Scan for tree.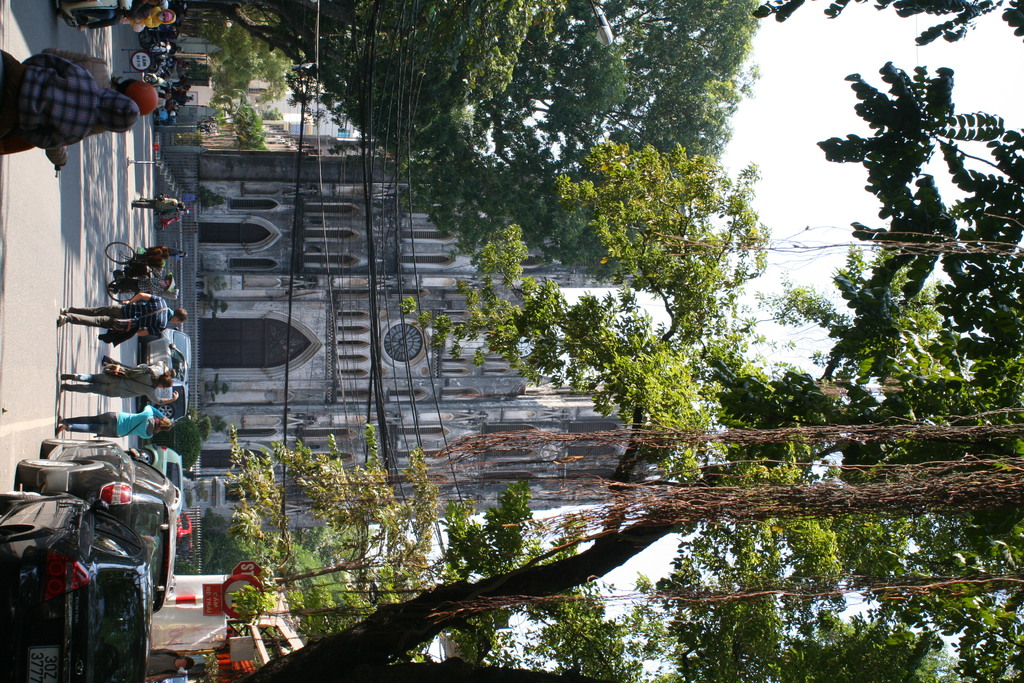
Scan result: 221:0:1023:682.
